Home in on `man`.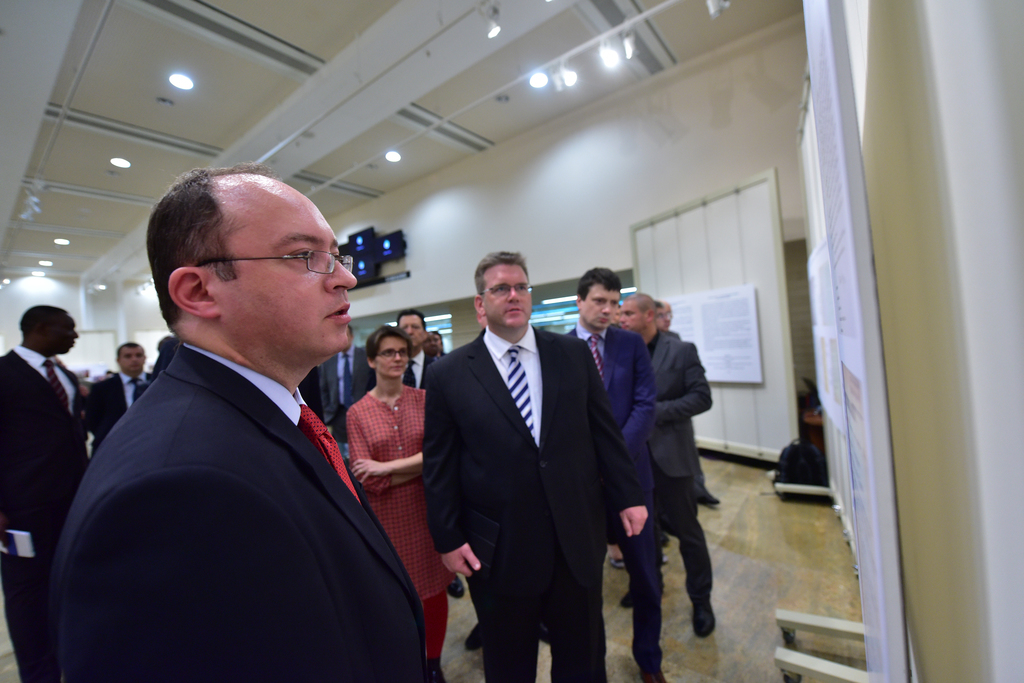
Homed in at (397, 310, 436, 388).
